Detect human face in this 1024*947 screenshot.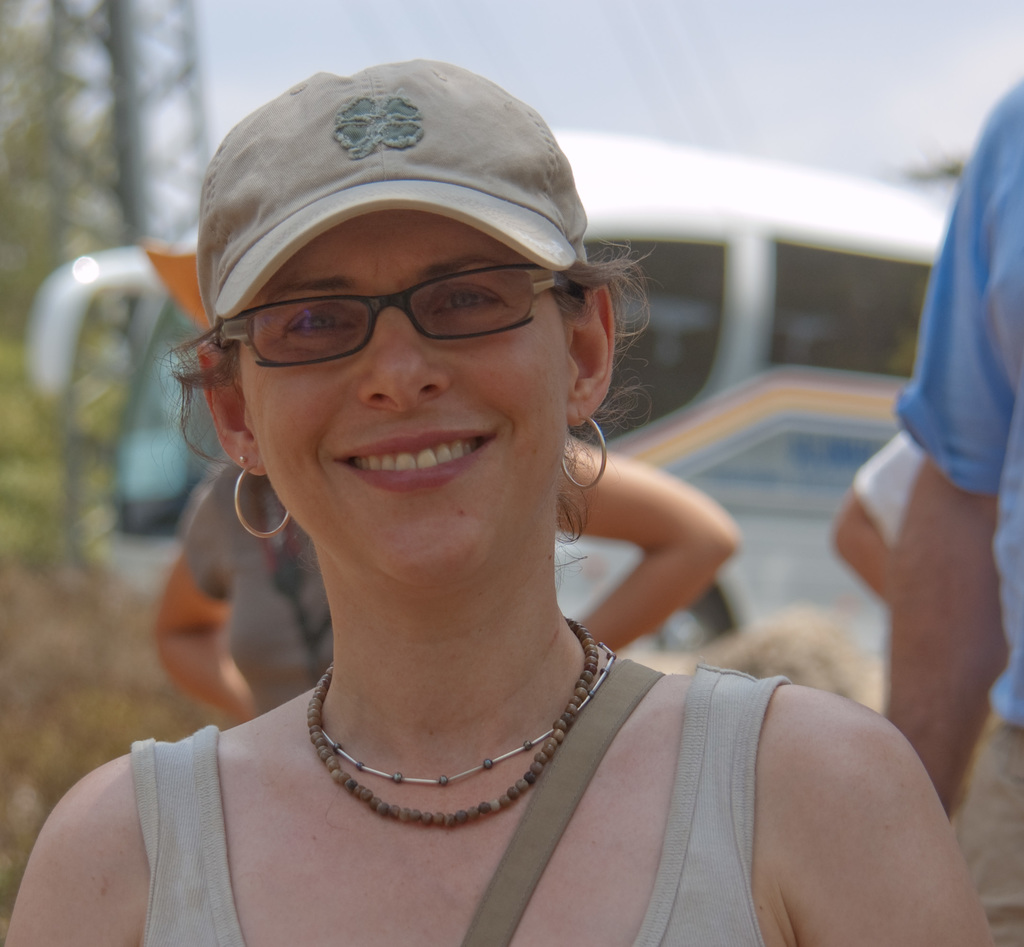
Detection: rect(241, 214, 571, 571).
